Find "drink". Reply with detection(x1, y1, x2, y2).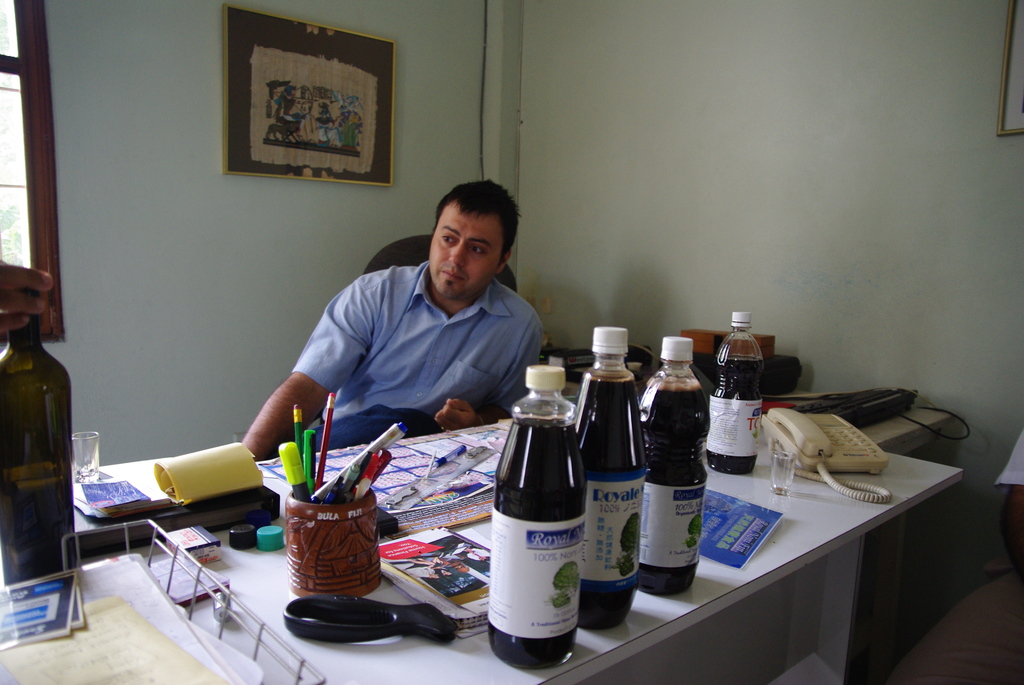
detection(487, 370, 586, 663).
